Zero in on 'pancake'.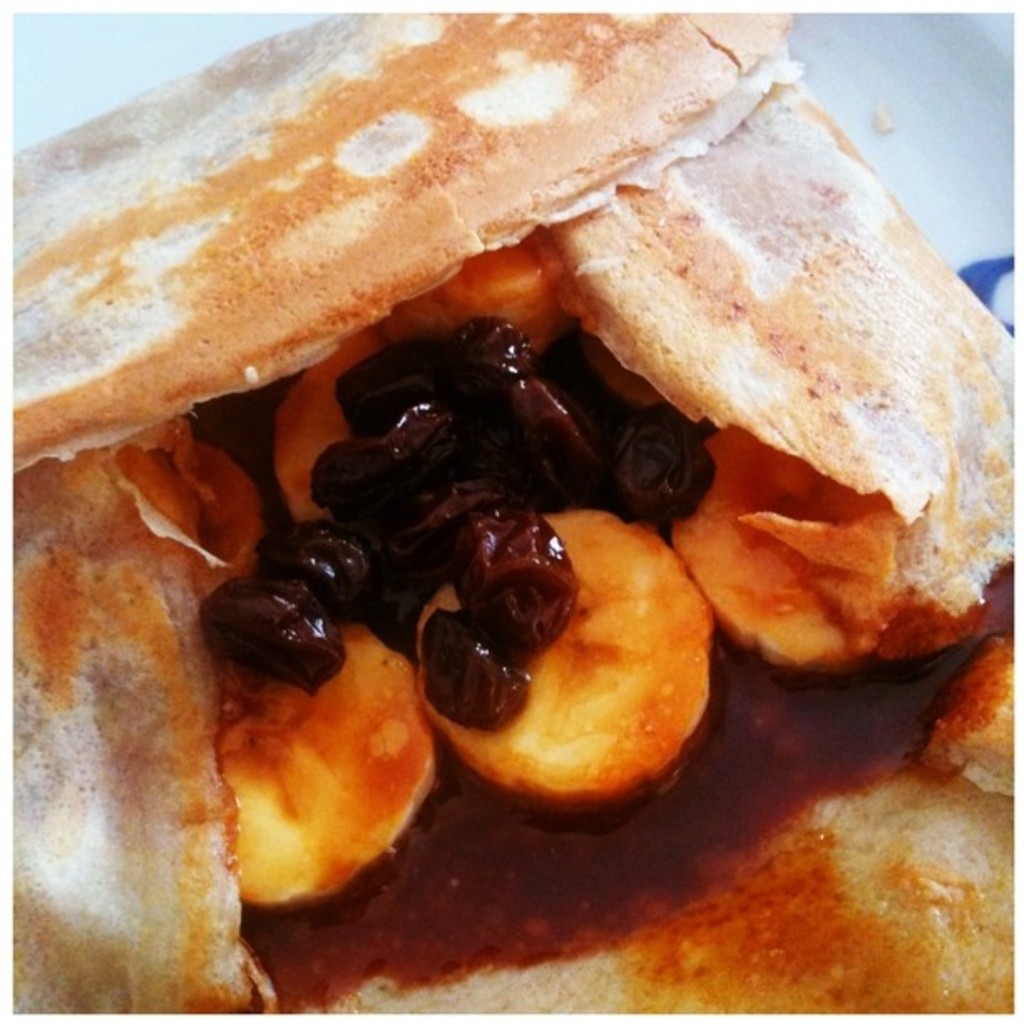
Zeroed in: box(261, 621, 1012, 1016).
